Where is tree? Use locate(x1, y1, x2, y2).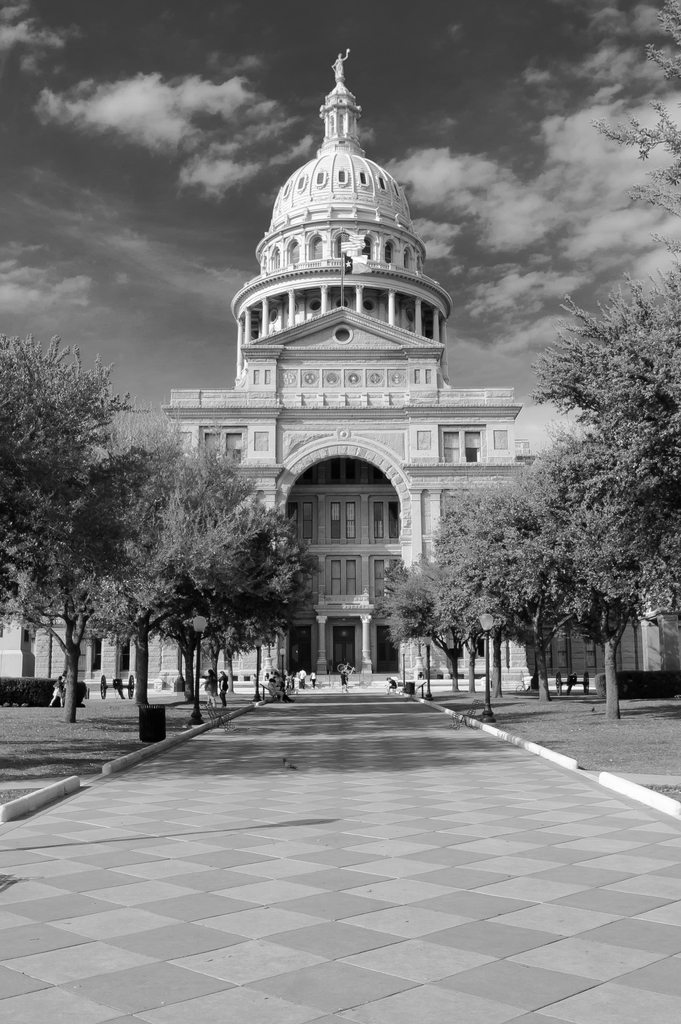
locate(119, 452, 289, 711).
